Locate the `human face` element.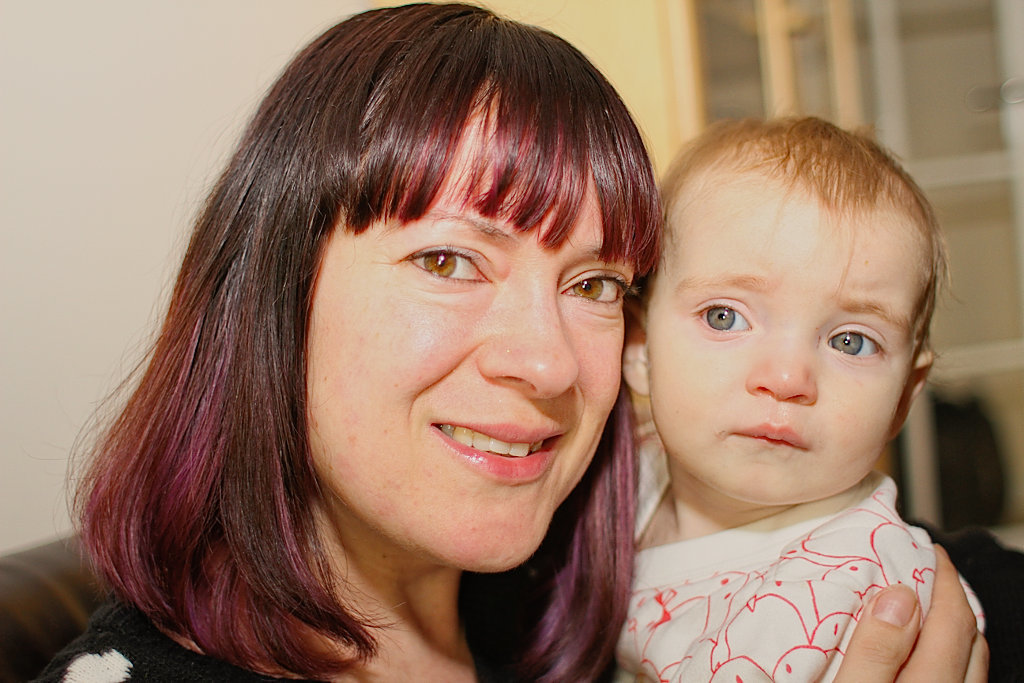
Element bbox: detection(640, 169, 931, 517).
